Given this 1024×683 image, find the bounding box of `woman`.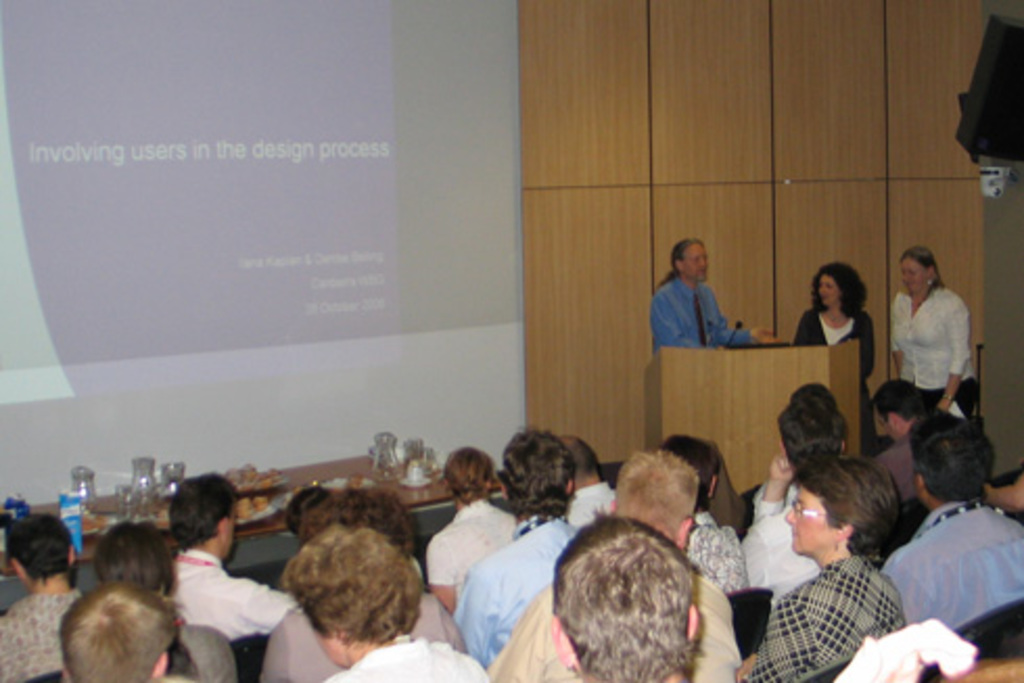
crop(886, 242, 995, 476).
